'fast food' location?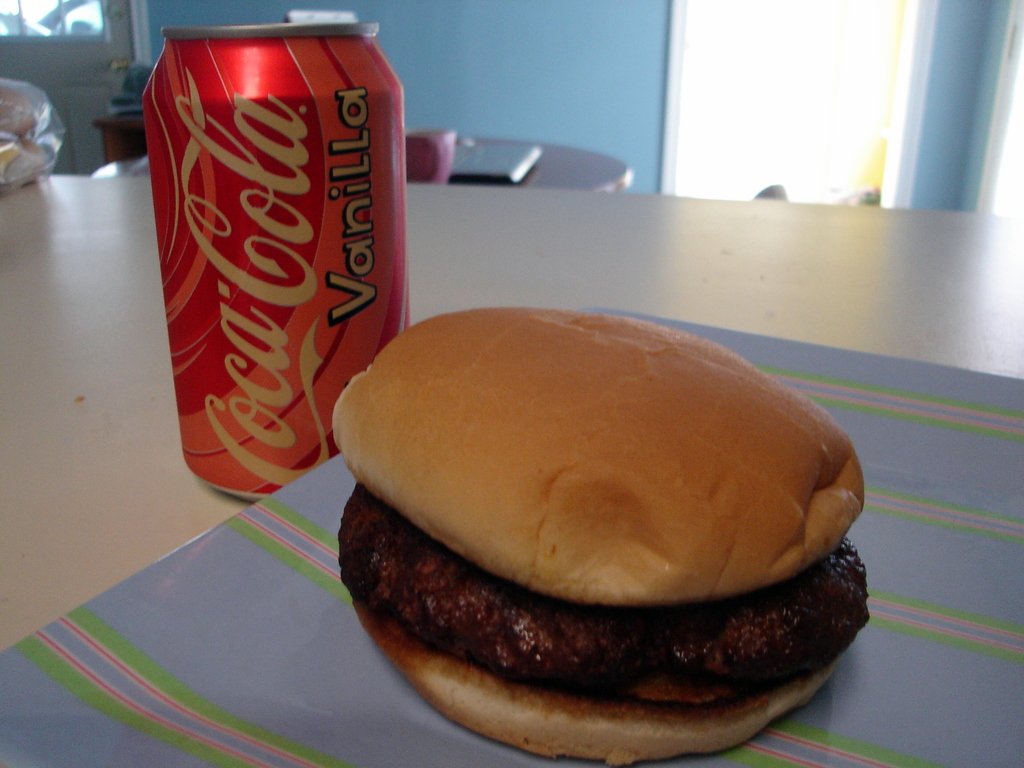
{"x1": 306, "y1": 282, "x2": 869, "y2": 742}
